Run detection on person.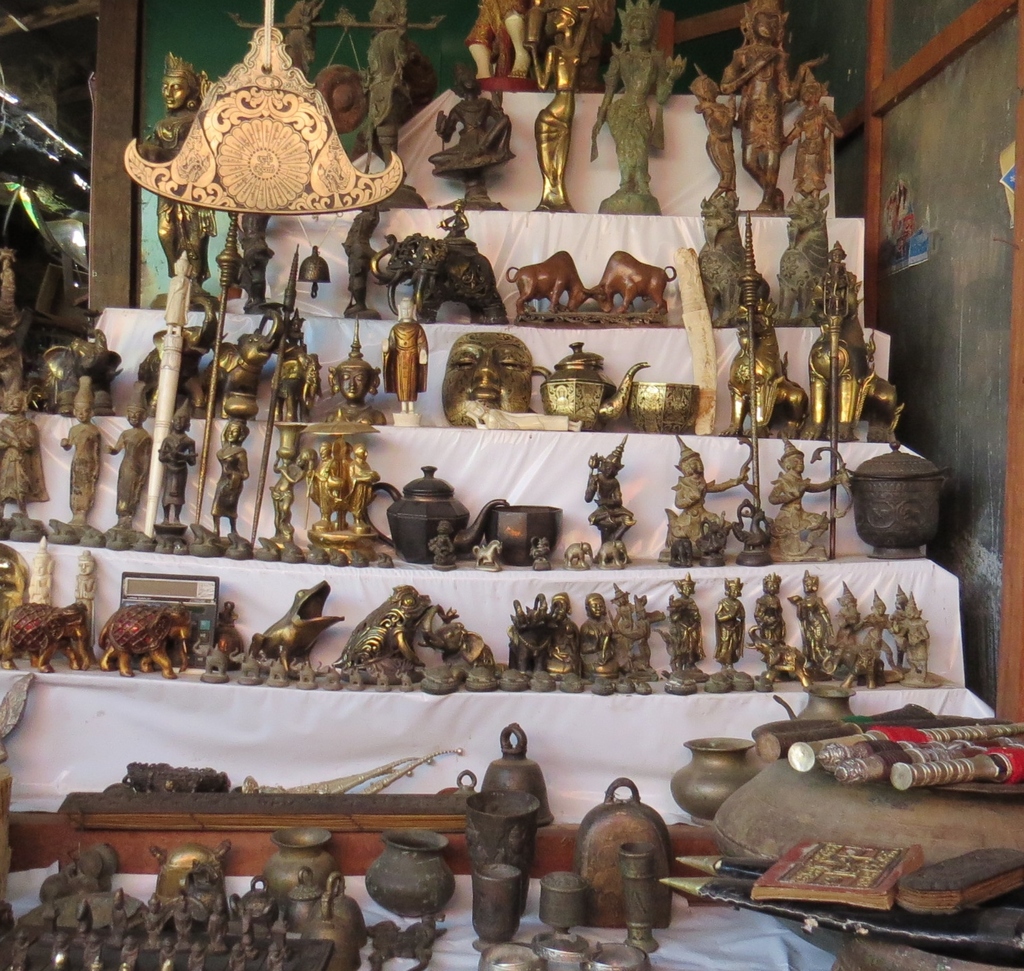
Result: bbox=[460, 0, 532, 79].
